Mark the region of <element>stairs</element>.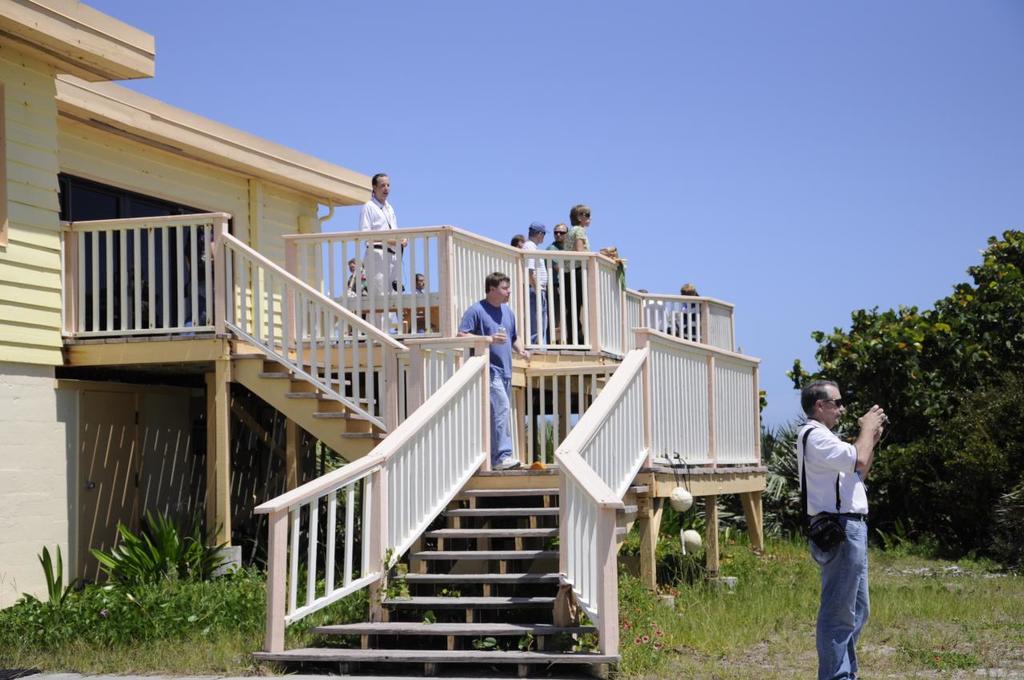
Region: bbox=[230, 353, 649, 679].
